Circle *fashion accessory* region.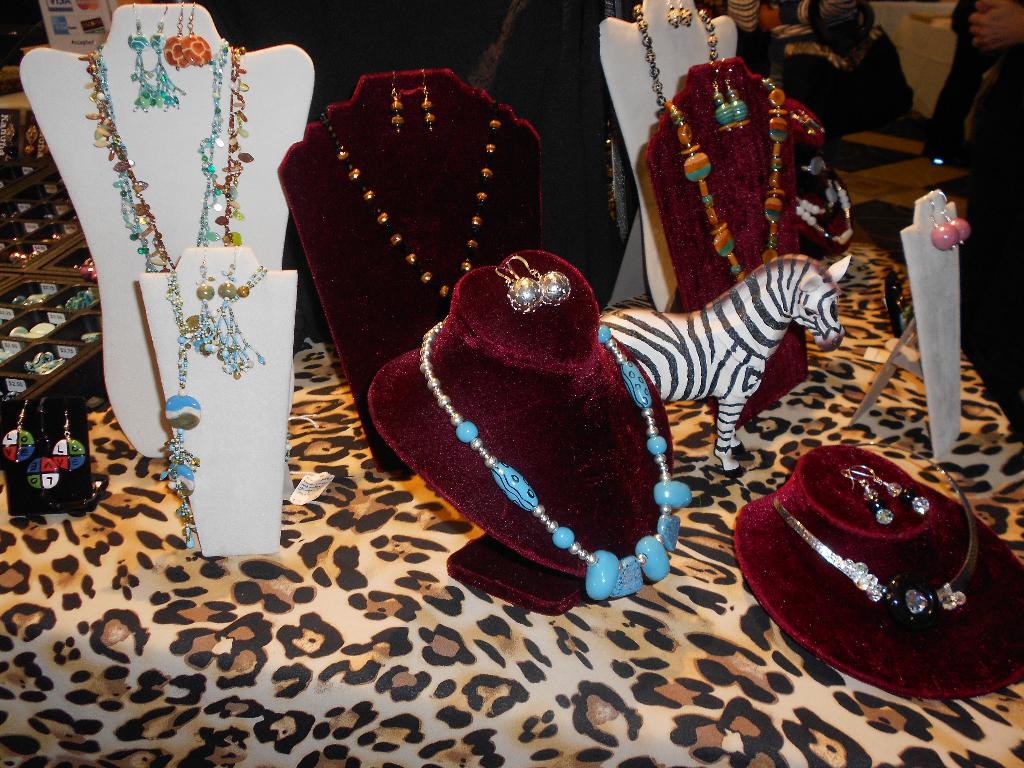
Region: (left=51, top=408, right=86, bottom=474).
